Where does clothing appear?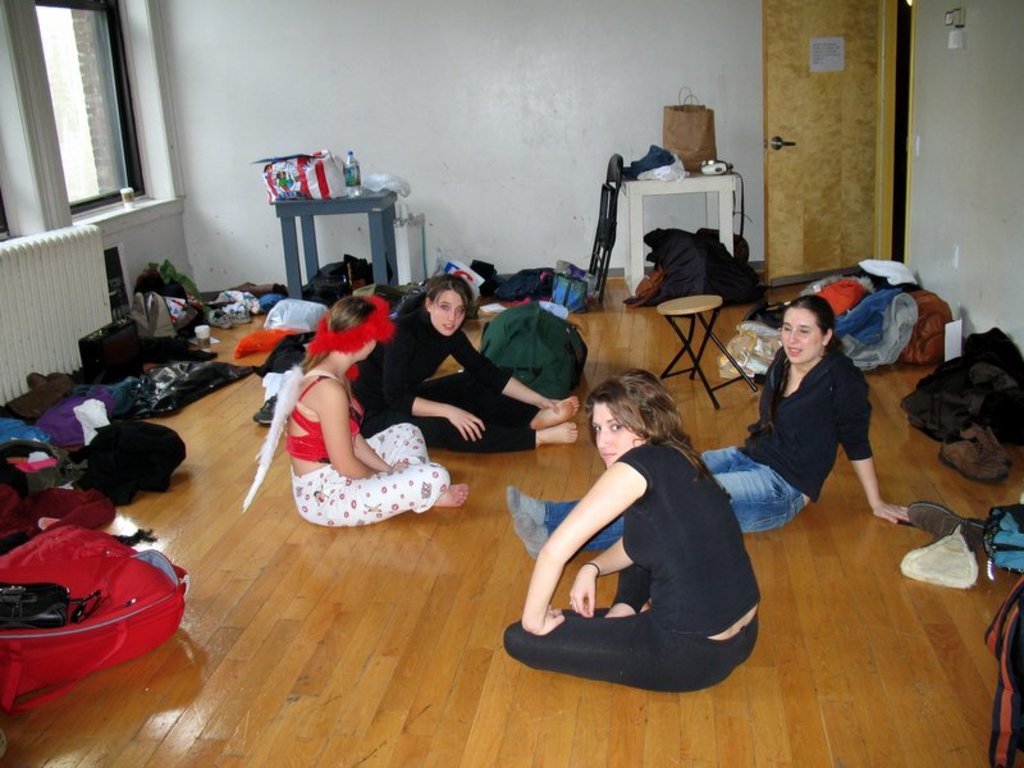
Appears at 498/402/778/694.
